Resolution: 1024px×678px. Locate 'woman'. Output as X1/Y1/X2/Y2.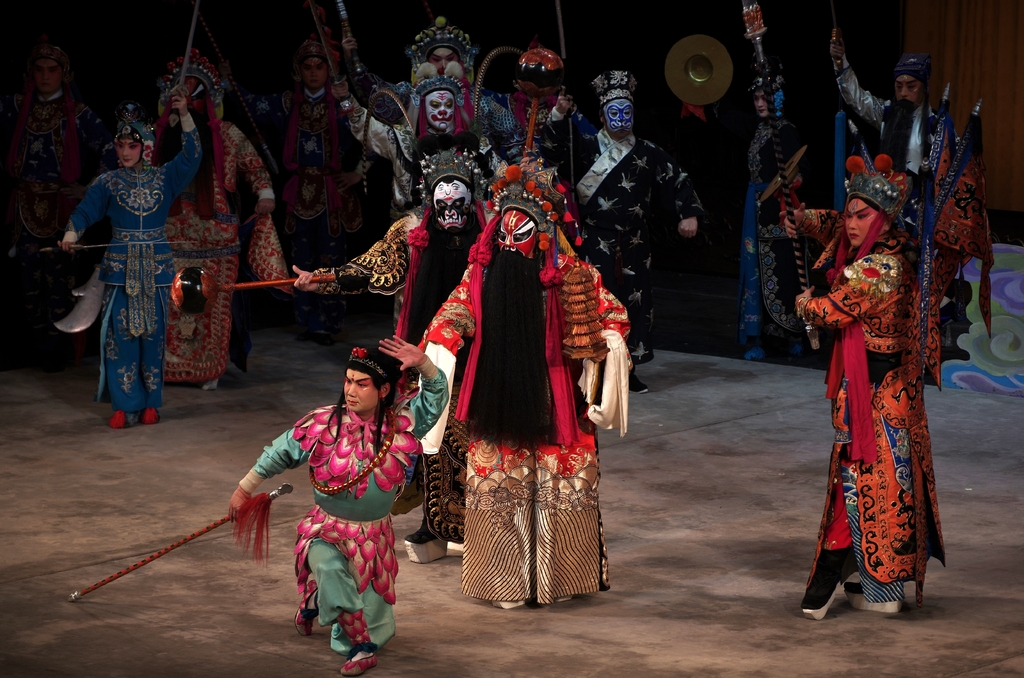
60/85/205/430.
